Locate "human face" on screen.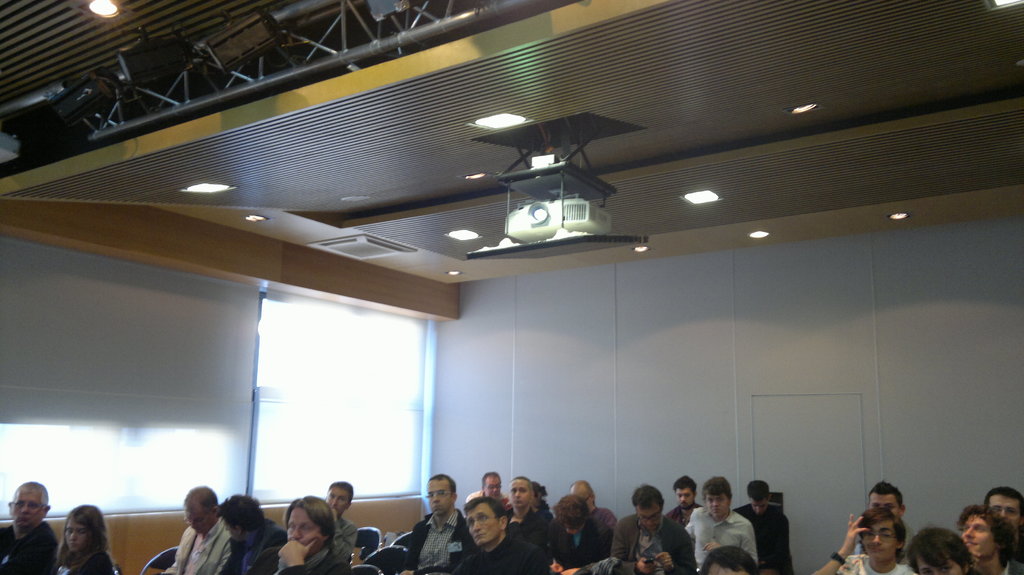
On screen at 326,488,349,517.
